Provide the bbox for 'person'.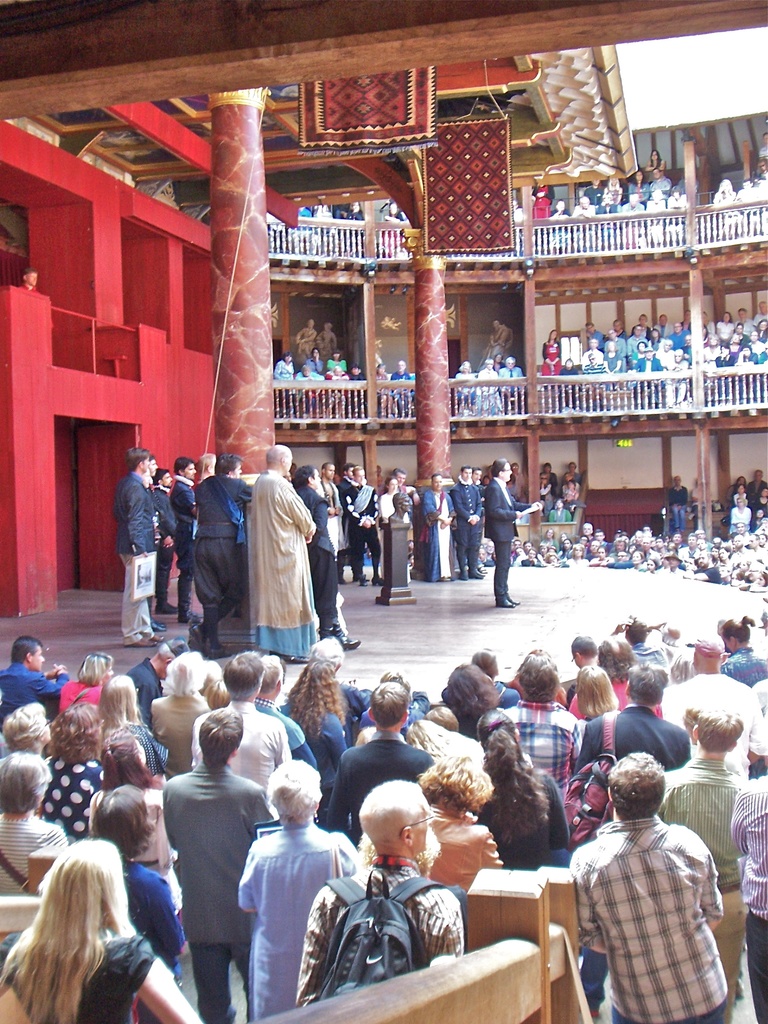
detection(298, 356, 339, 419).
